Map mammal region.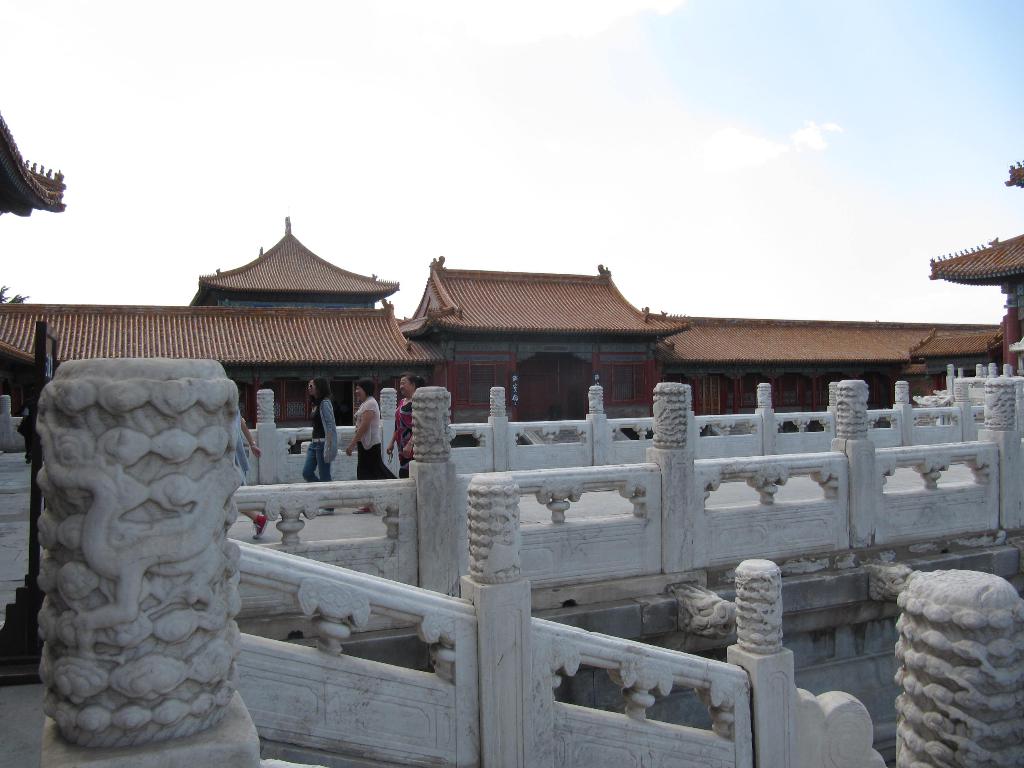
Mapped to l=385, t=367, r=429, b=472.
